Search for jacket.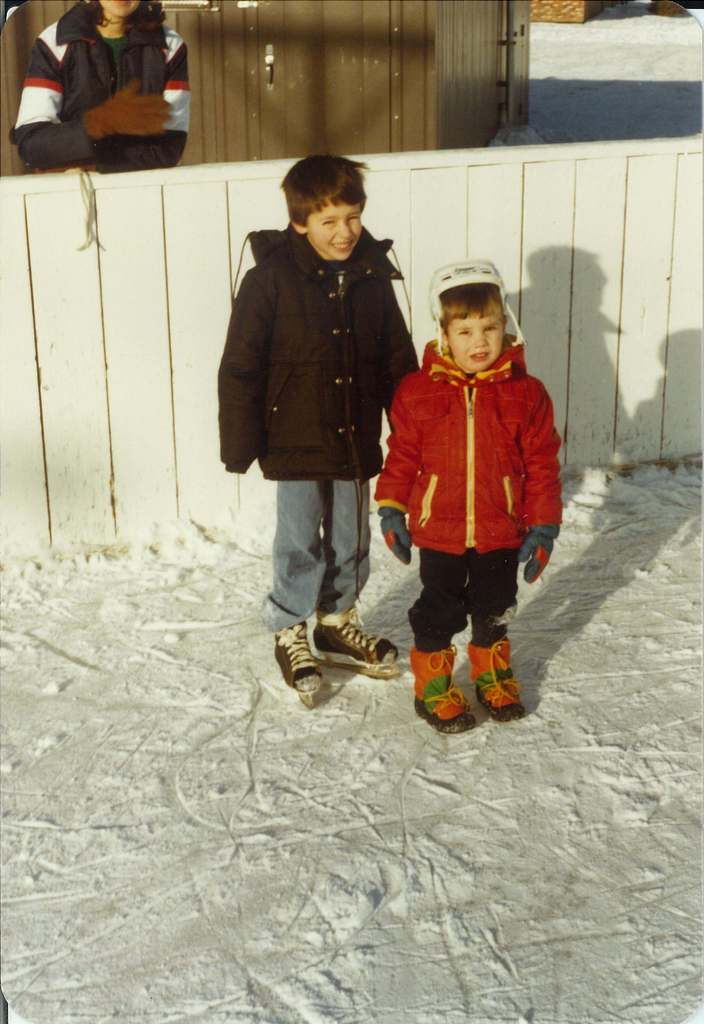
Found at 12/0/195/175.
